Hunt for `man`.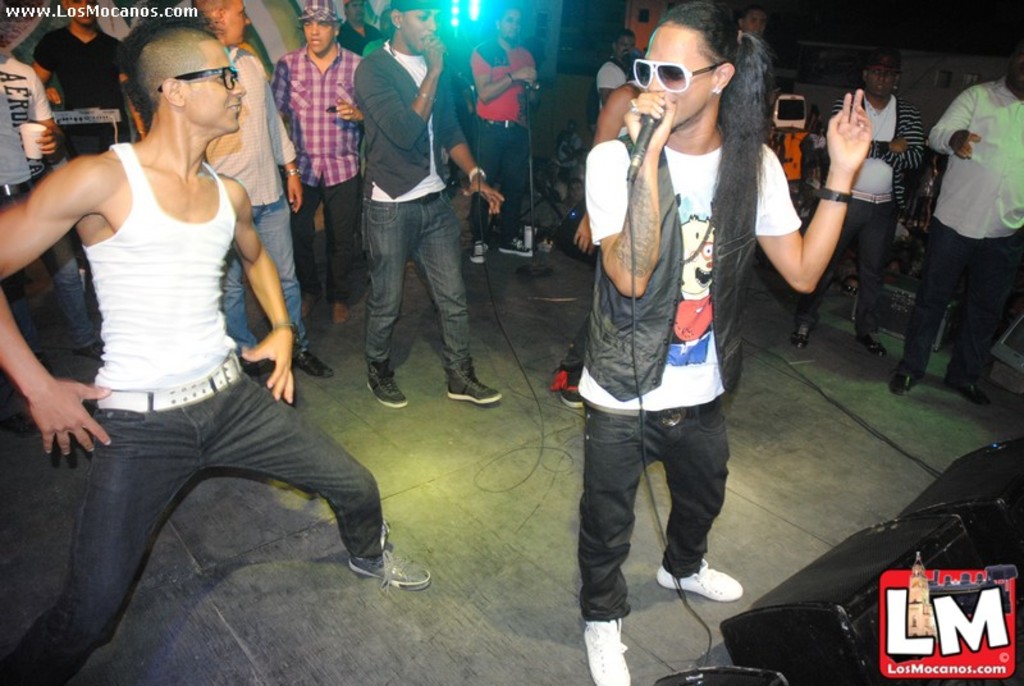
Hunted down at region(109, 0, 221, 131).
